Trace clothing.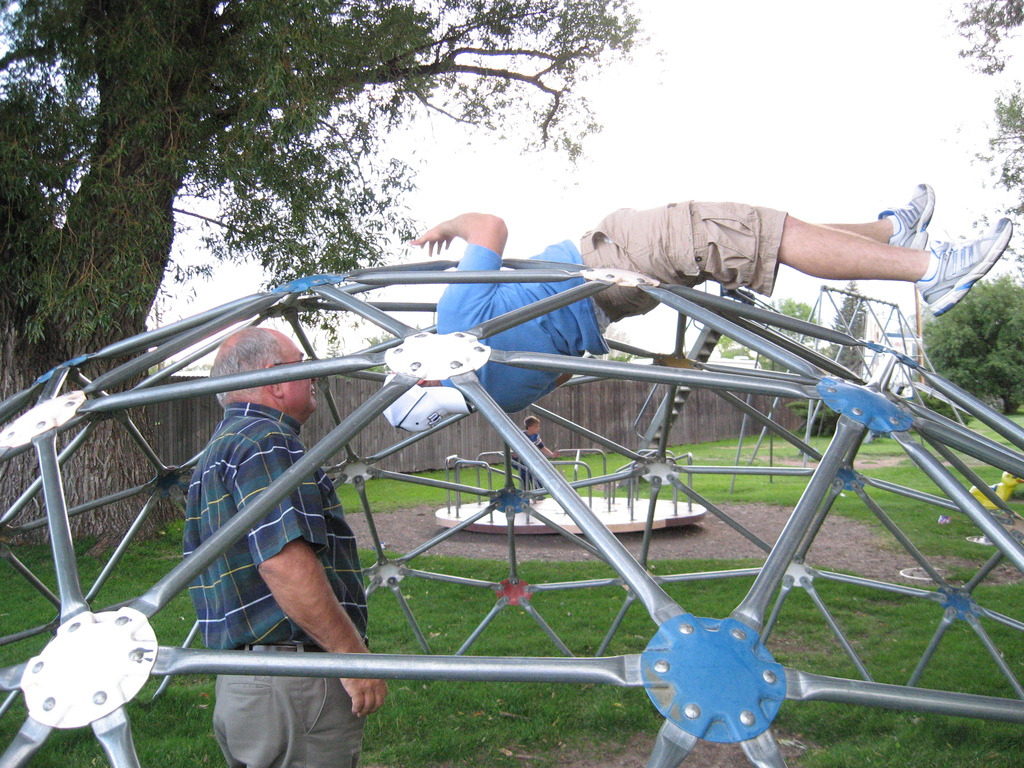
Traced to Rect(511, 435, 547, 483).
